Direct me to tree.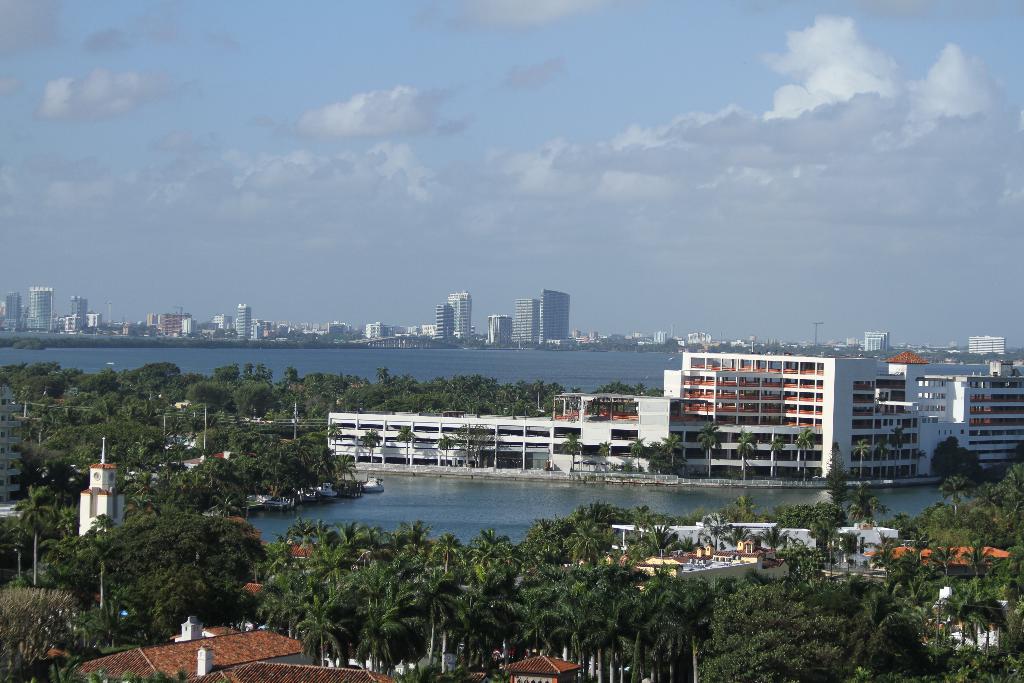
Direction: 402:374:414:387.
